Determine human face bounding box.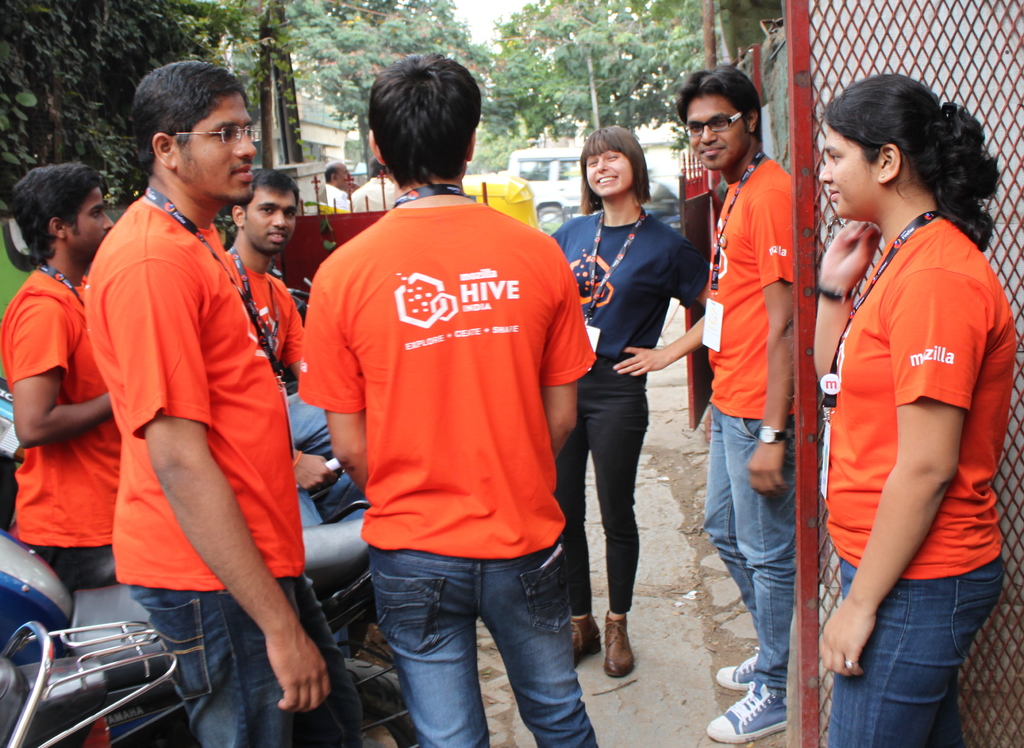
Determined: {"x1": 335, "y1": 163, "x2": 349, "y2": 190}.
